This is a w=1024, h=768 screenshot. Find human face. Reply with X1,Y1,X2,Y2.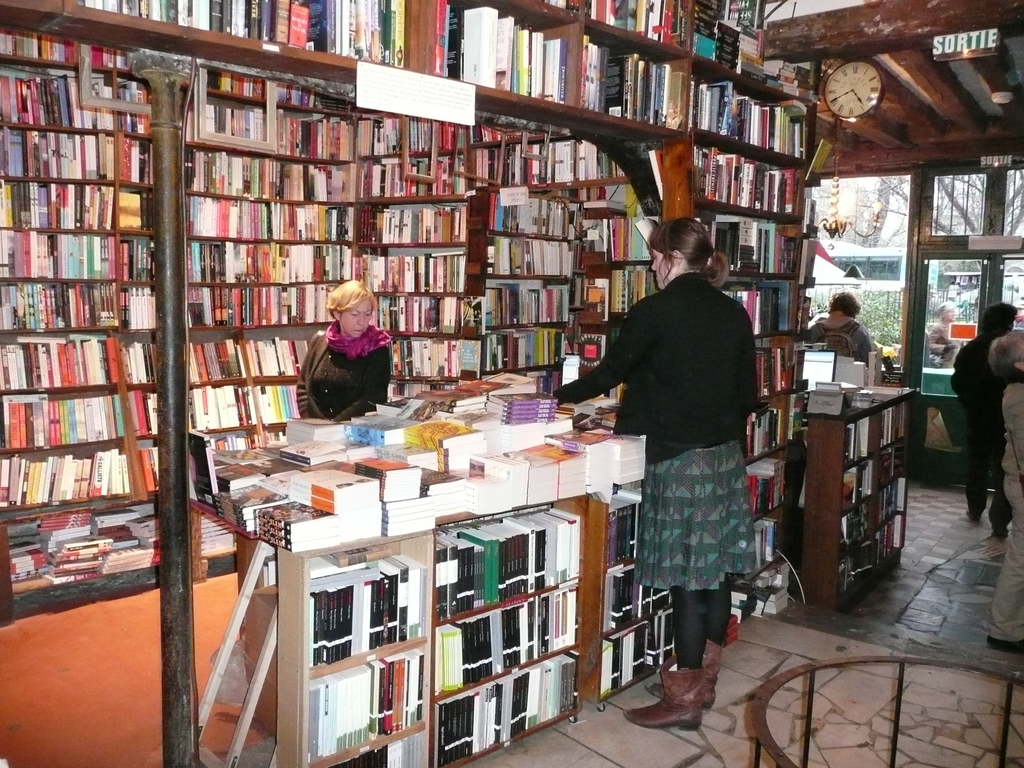
339,301,371,337.
